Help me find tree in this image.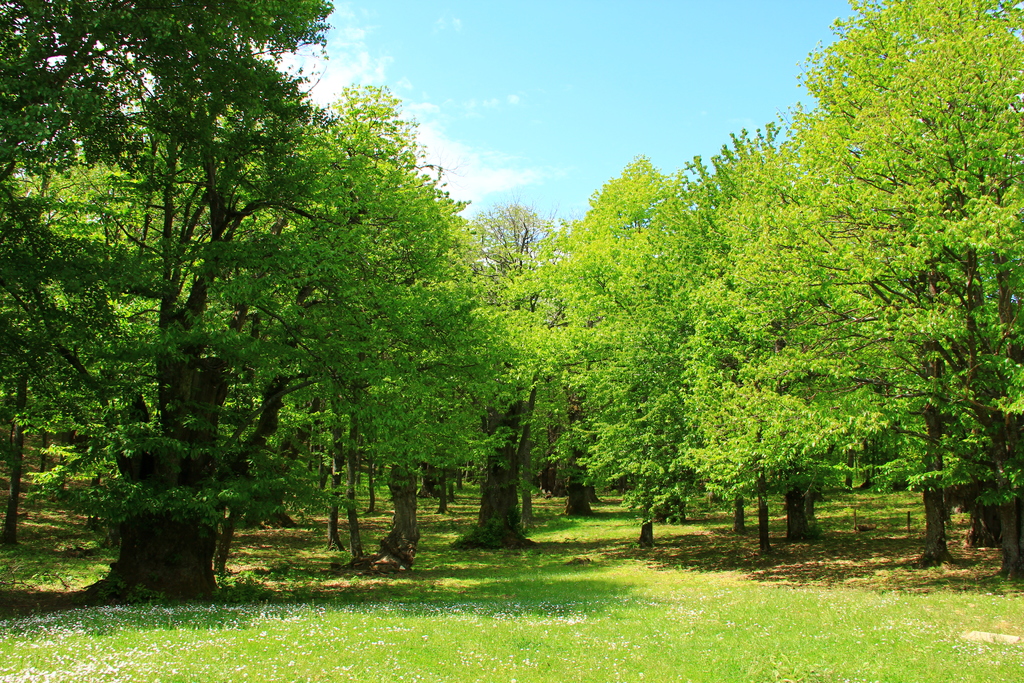
Found it: x1=419 y1=247 x2=623 y2=555.
